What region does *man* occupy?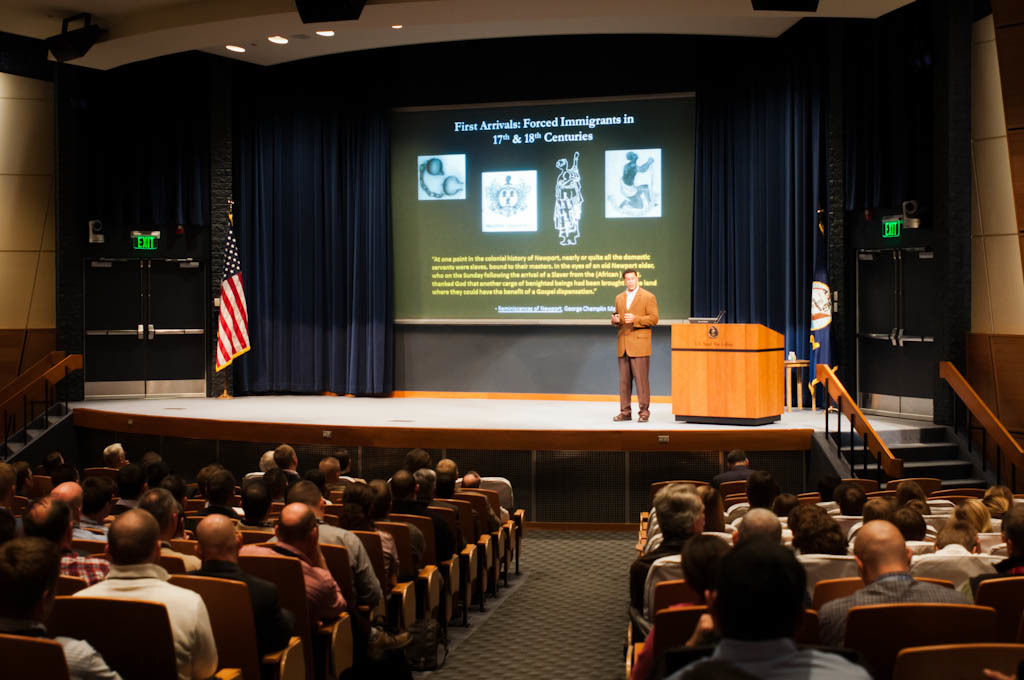
{"x1": 51, "y1": 478, "x2": 83, "y2": 522}.
